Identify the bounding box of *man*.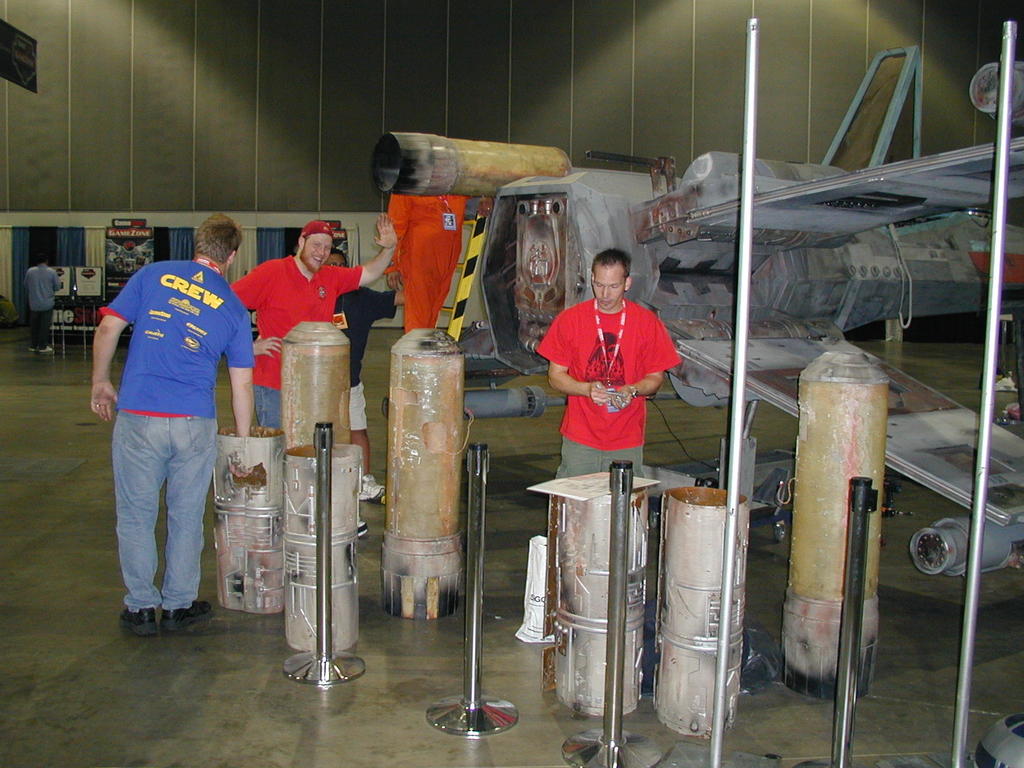
87 214 247 632.
